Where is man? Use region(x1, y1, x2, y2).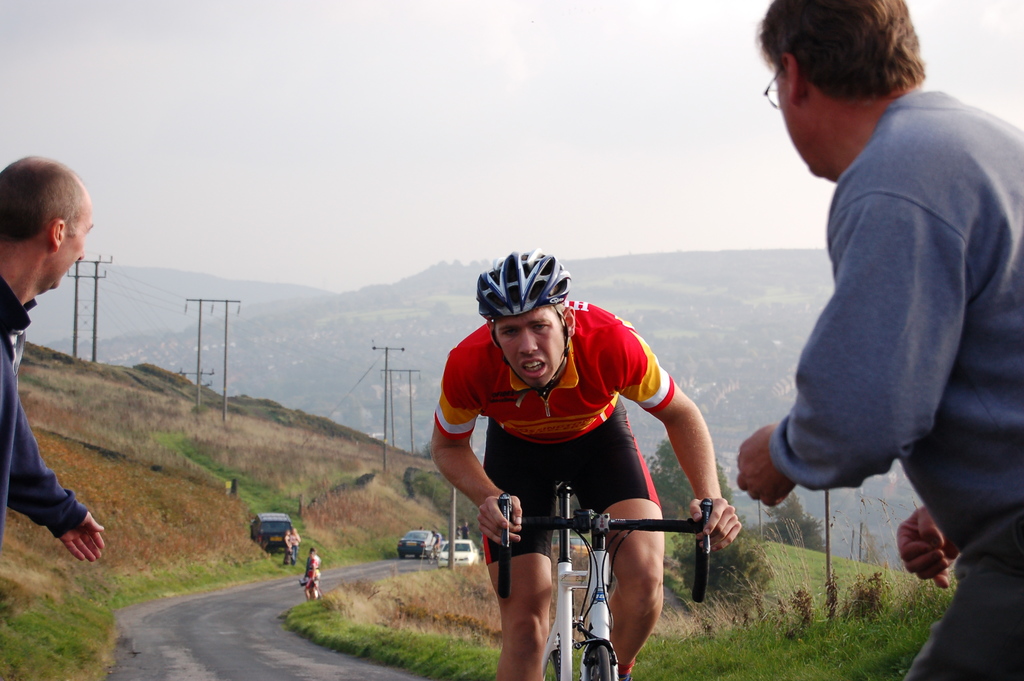
region(726, 5, 1018, 611).
